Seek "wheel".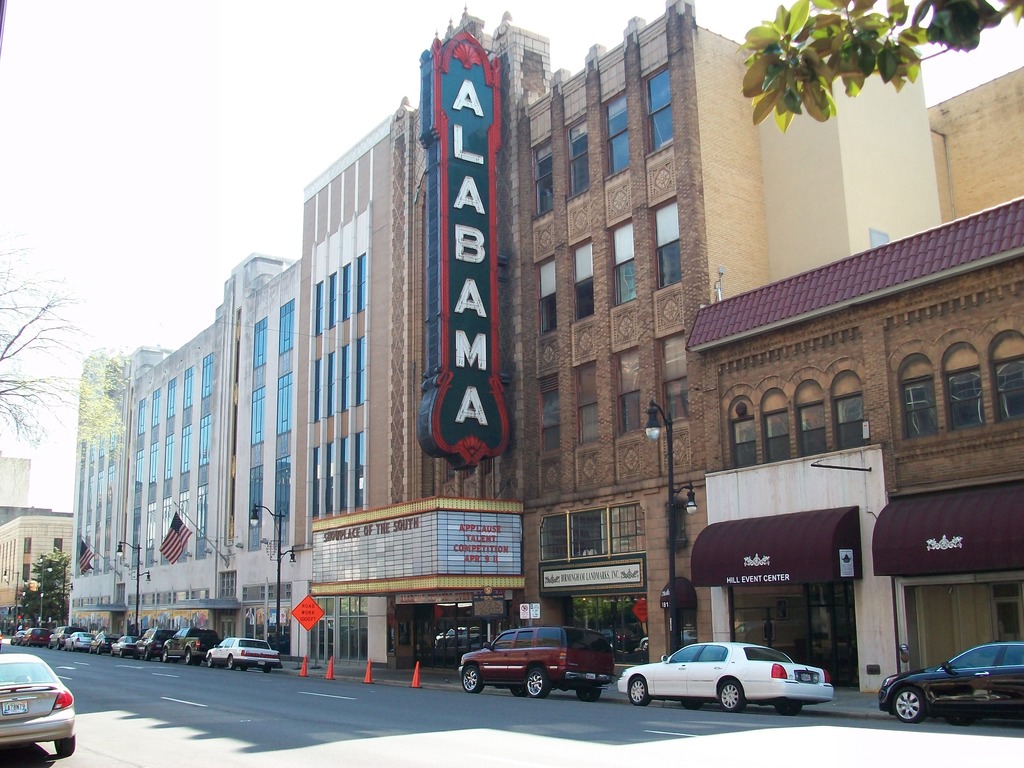
{"x1": 524, "y1": 666, "x2": 558, "y2": 698}.
